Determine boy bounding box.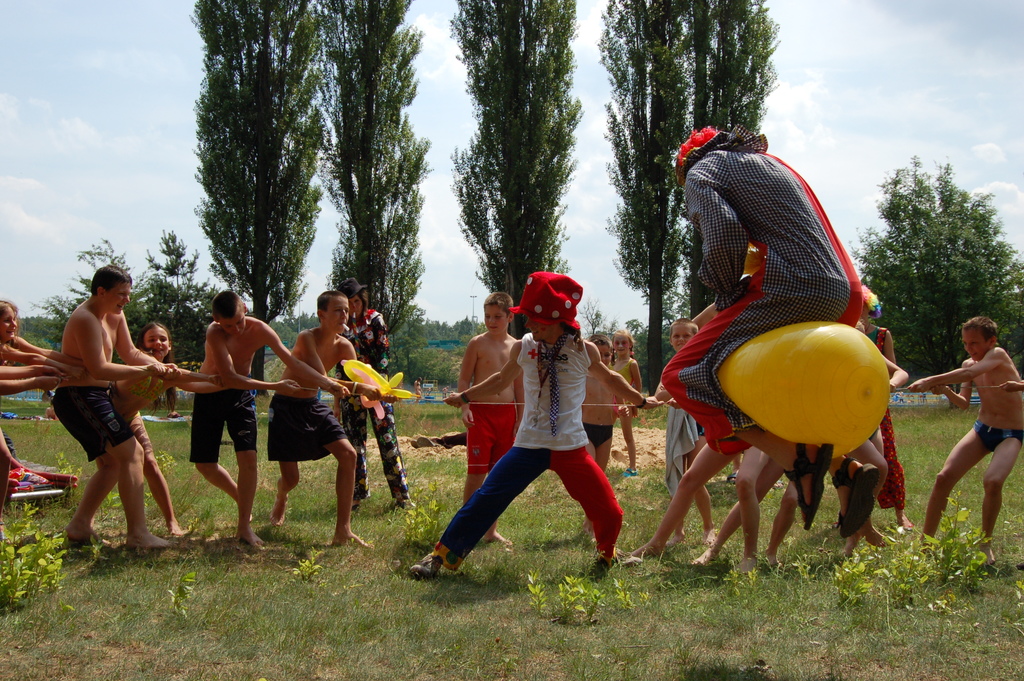
Determined: bbox(266, 290, 399, 548).
